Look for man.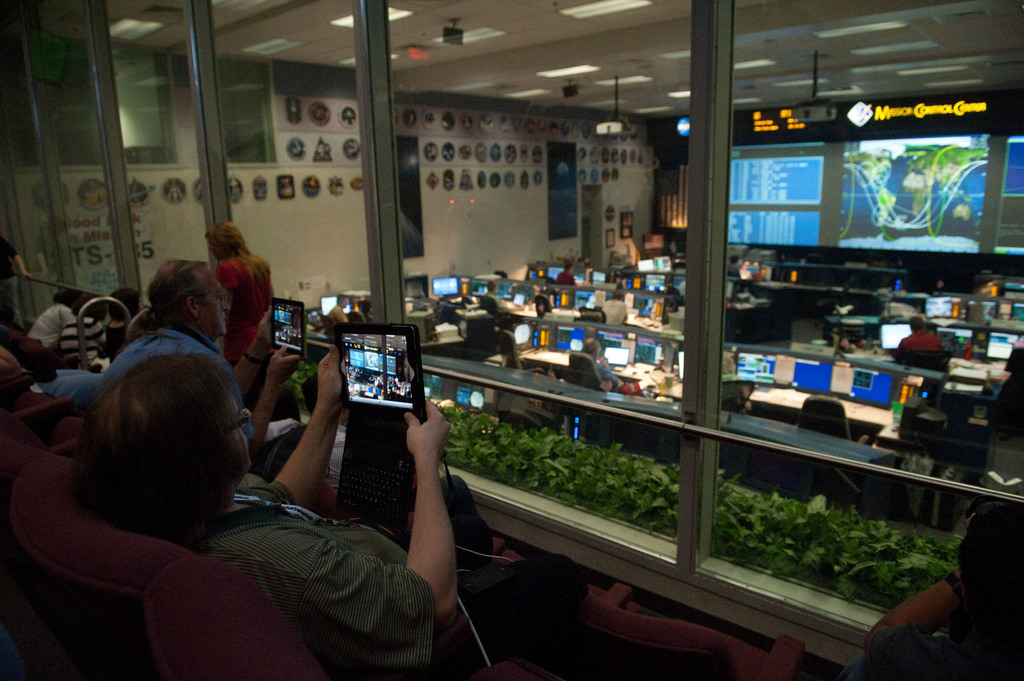
Found: [109, 242, 309, 472].
